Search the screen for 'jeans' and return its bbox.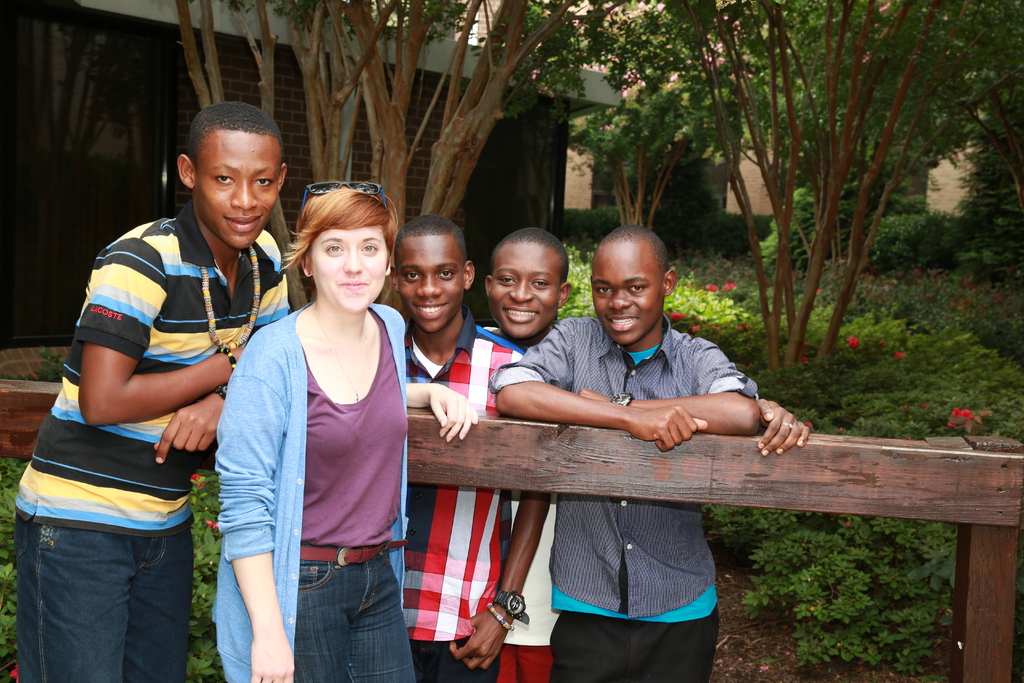
Found: {"left": 495, "top": 645, "right": 553, "bottom": 678}.
